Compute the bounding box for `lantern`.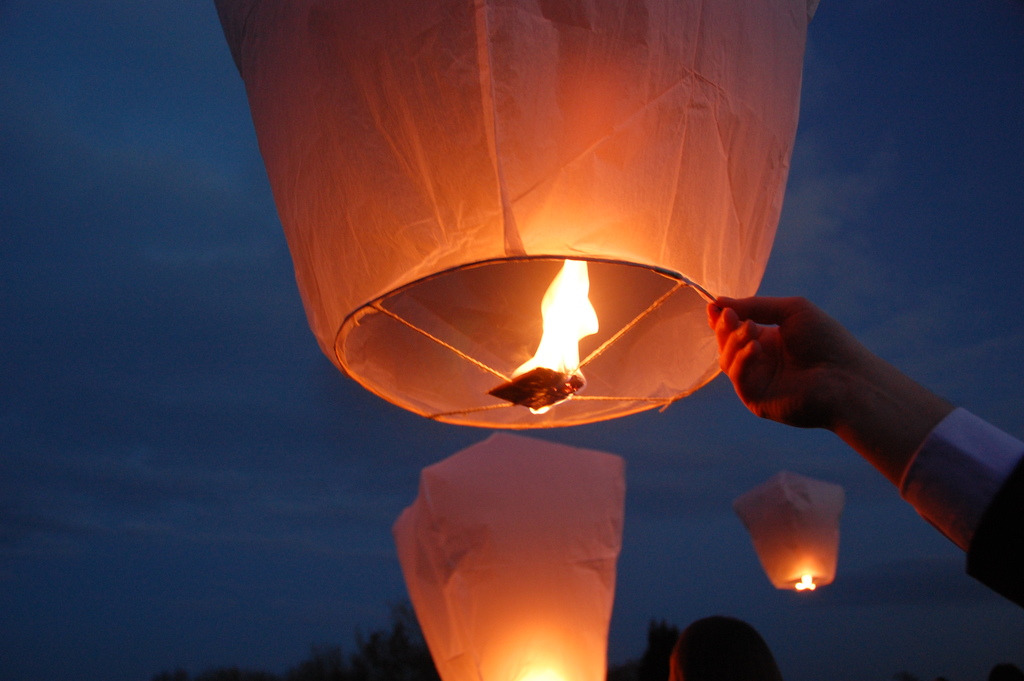
{"x1": 729, "y1": 475, "x2": 845, "y2": 594}.
